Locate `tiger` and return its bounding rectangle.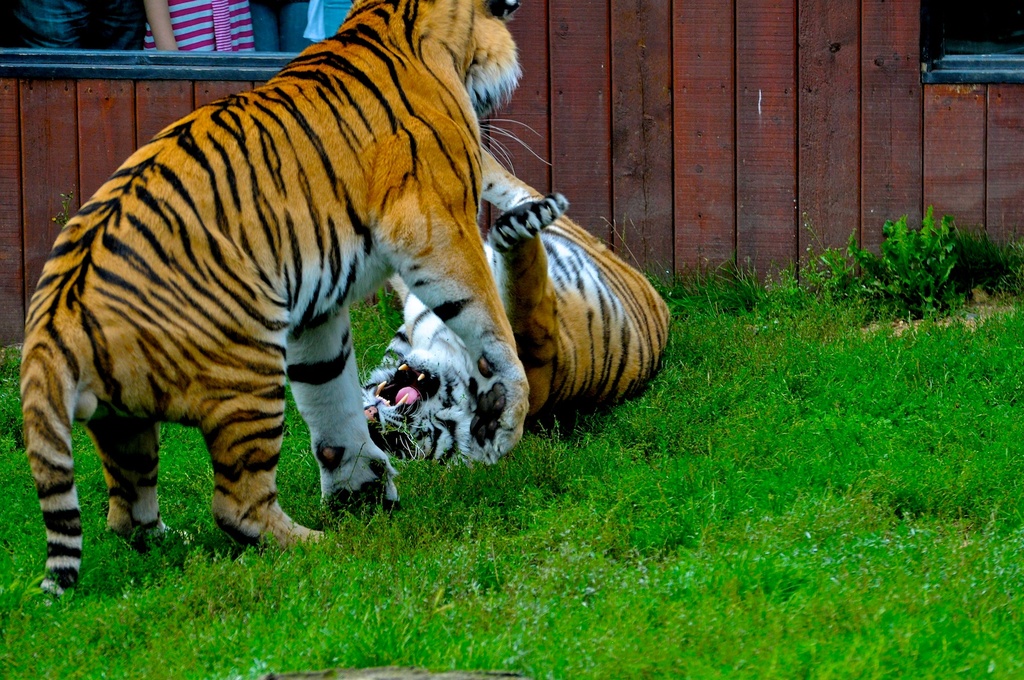
bbox(17, 0, 550, 612).
